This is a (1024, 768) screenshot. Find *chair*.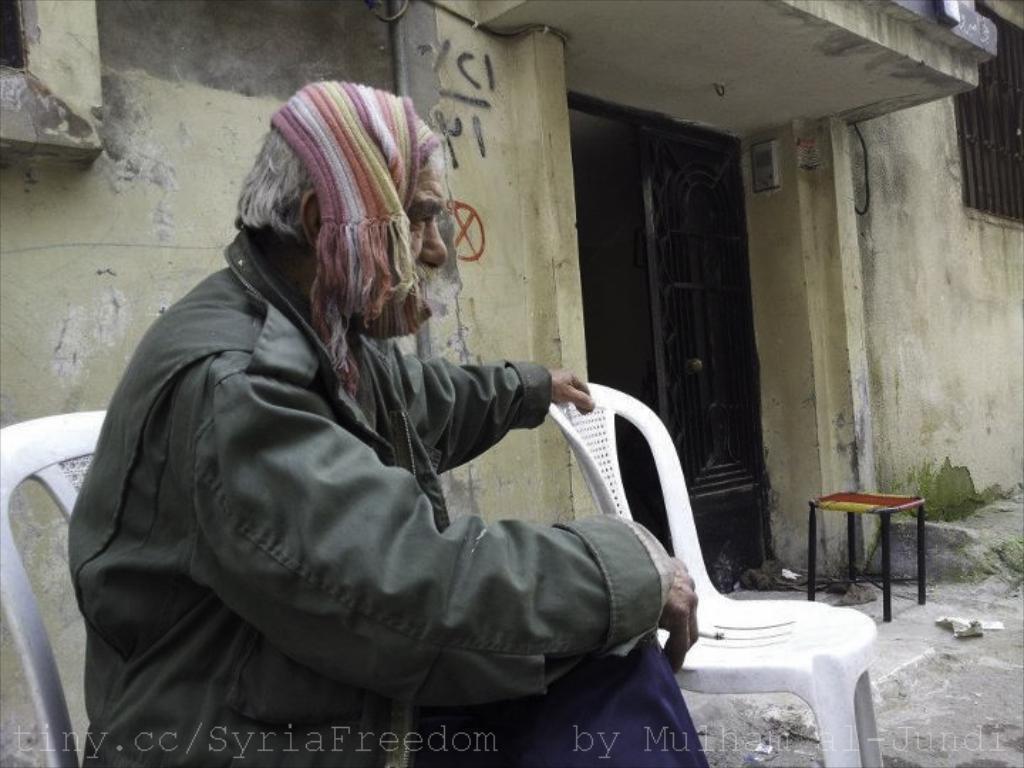
Bounding box: (x1=583, y1=394, x2=879, y2=767).
